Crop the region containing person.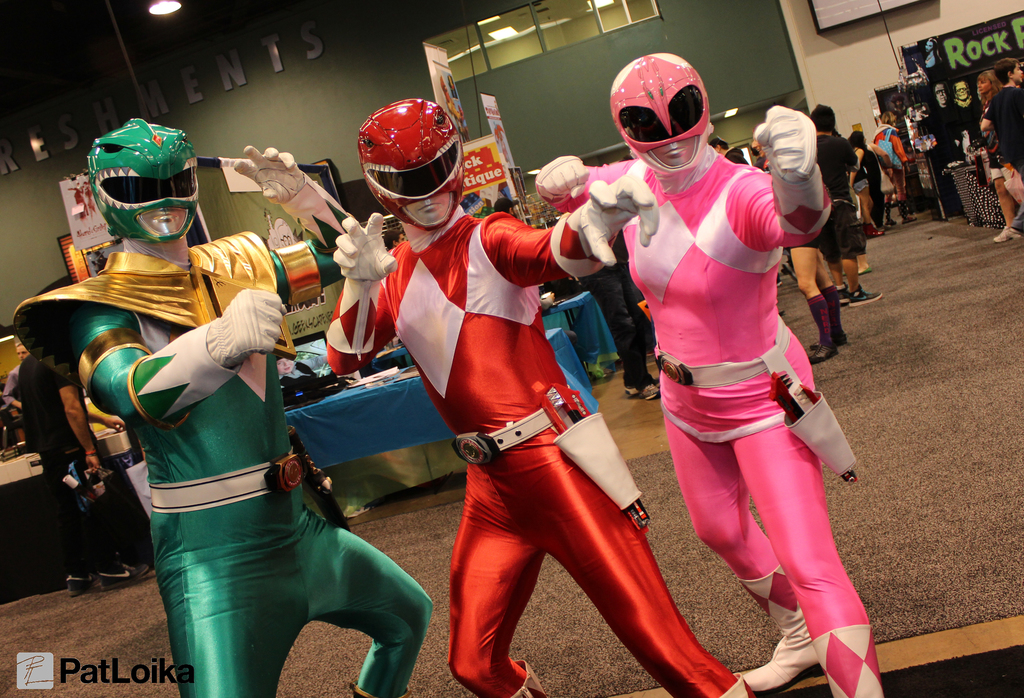
Crop region: <box>796,198,846,357</box>.
